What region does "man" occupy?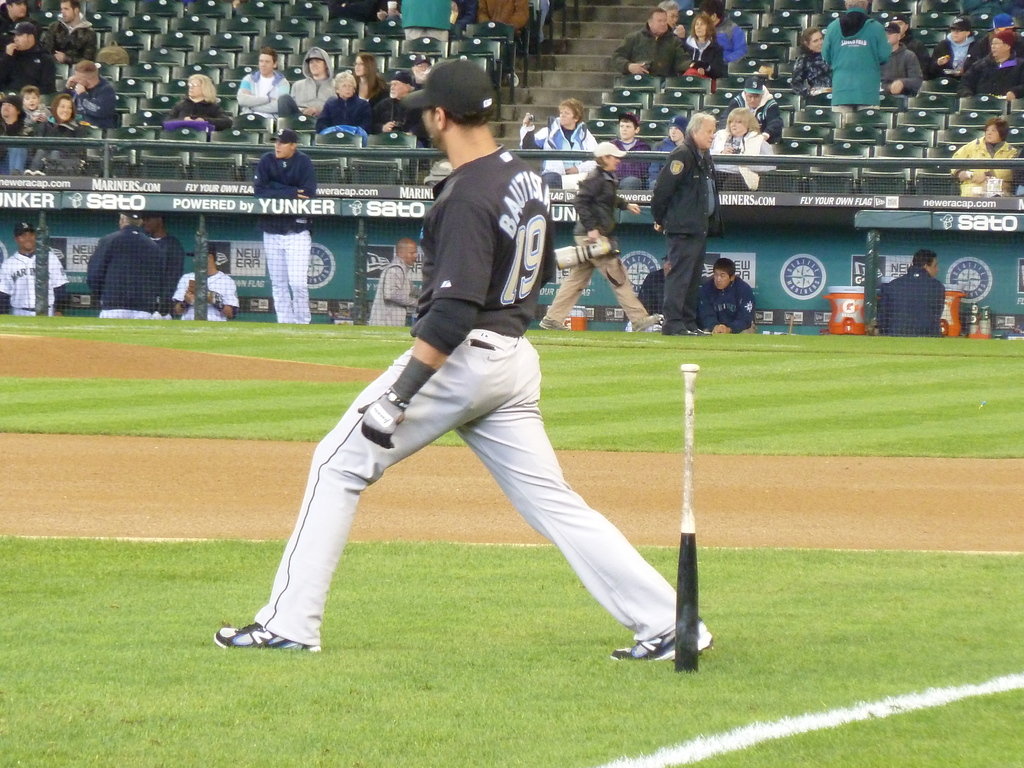
621,252,673,333.
